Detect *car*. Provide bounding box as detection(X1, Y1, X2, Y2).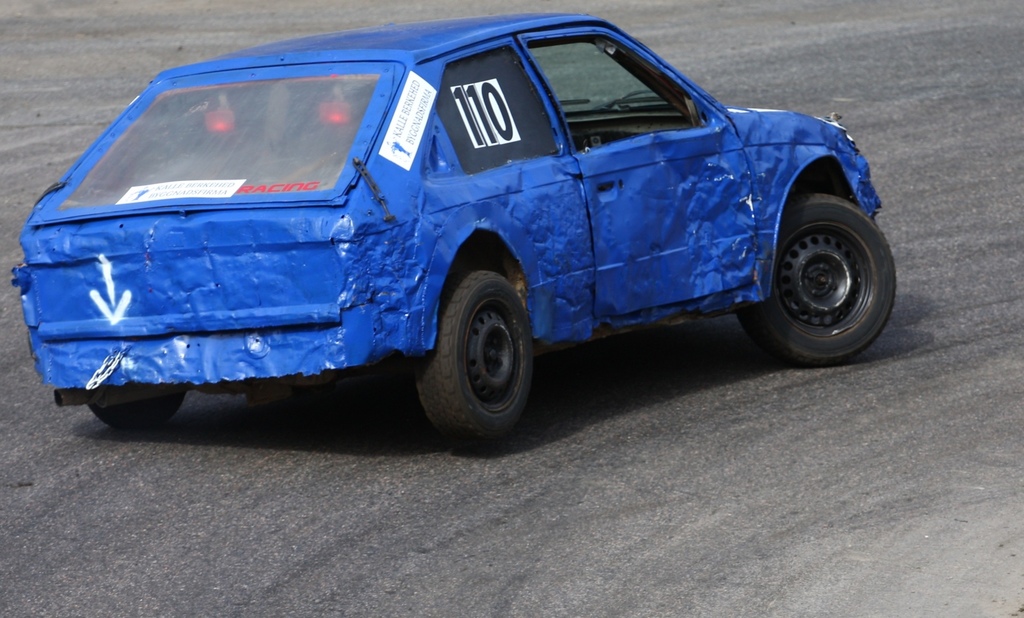
detection(11, 13, 895, 453).
